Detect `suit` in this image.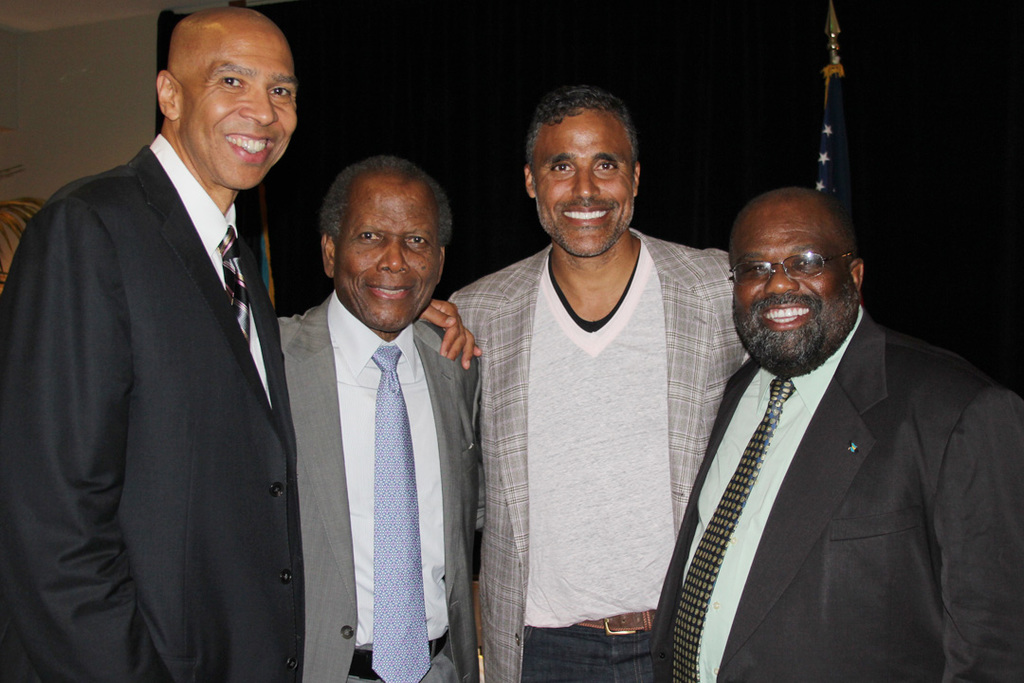
Detection: (left=642, top=212, right=1022, bottom=682).
